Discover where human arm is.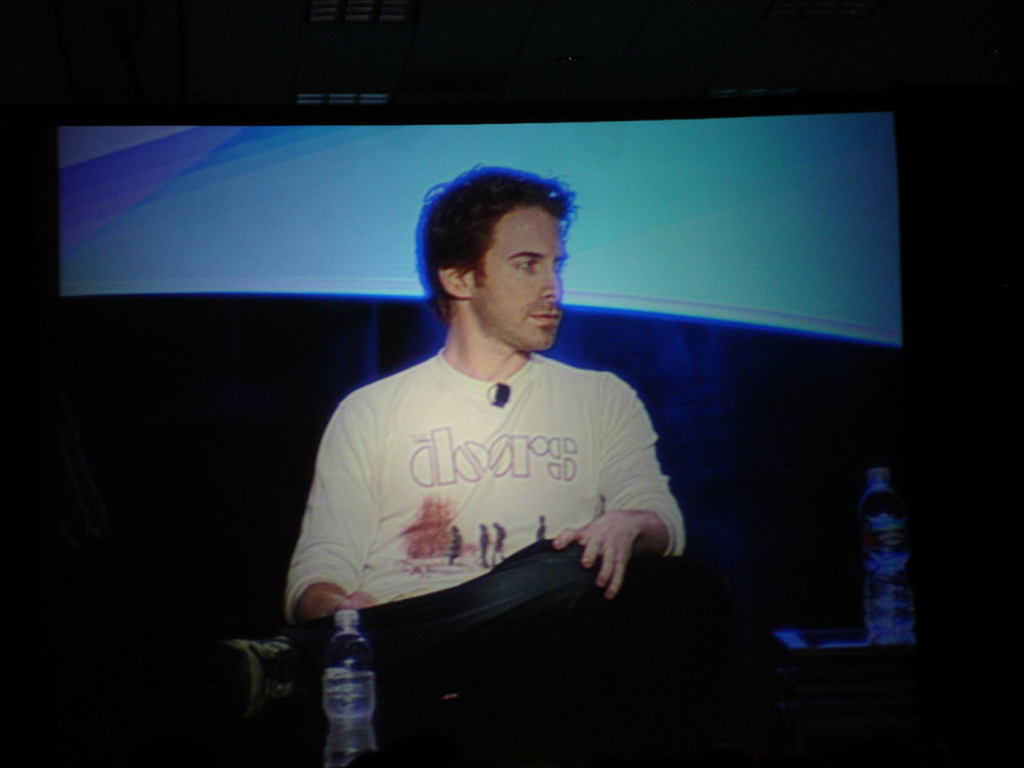
Discovered at crop(554, 368, 689, 599).
